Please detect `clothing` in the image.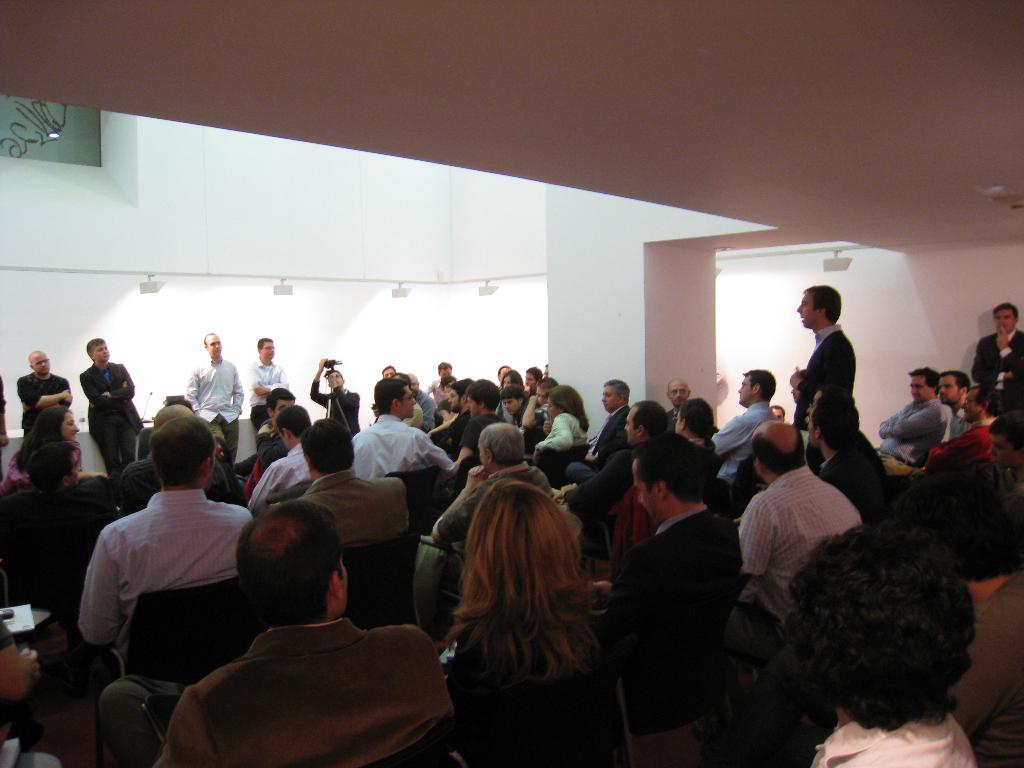
Rect(567, 444, 636, 542).
